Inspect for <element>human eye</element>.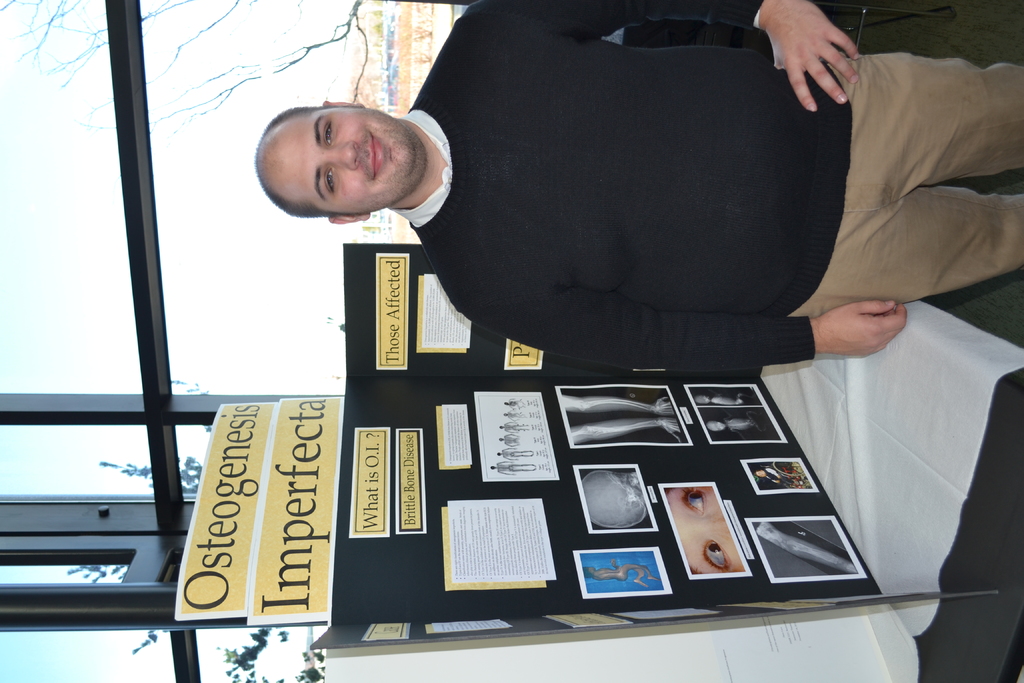
Inspection: (left=319, top=119, right=336, bottom=146).
